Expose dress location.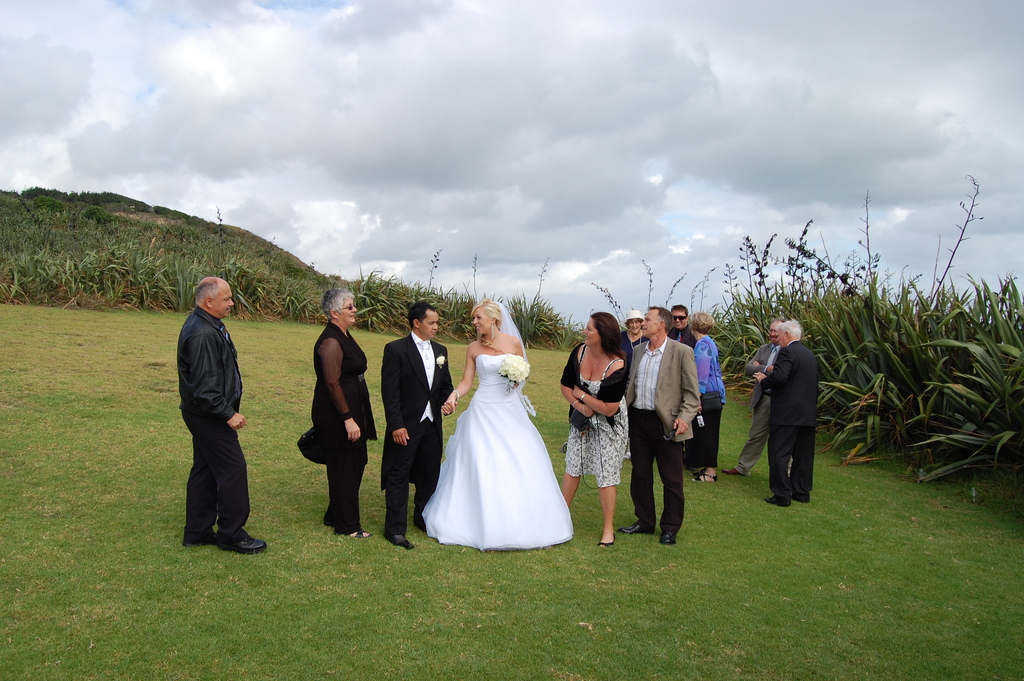
Exposed at bbox=[422, 353, 575, 553].
